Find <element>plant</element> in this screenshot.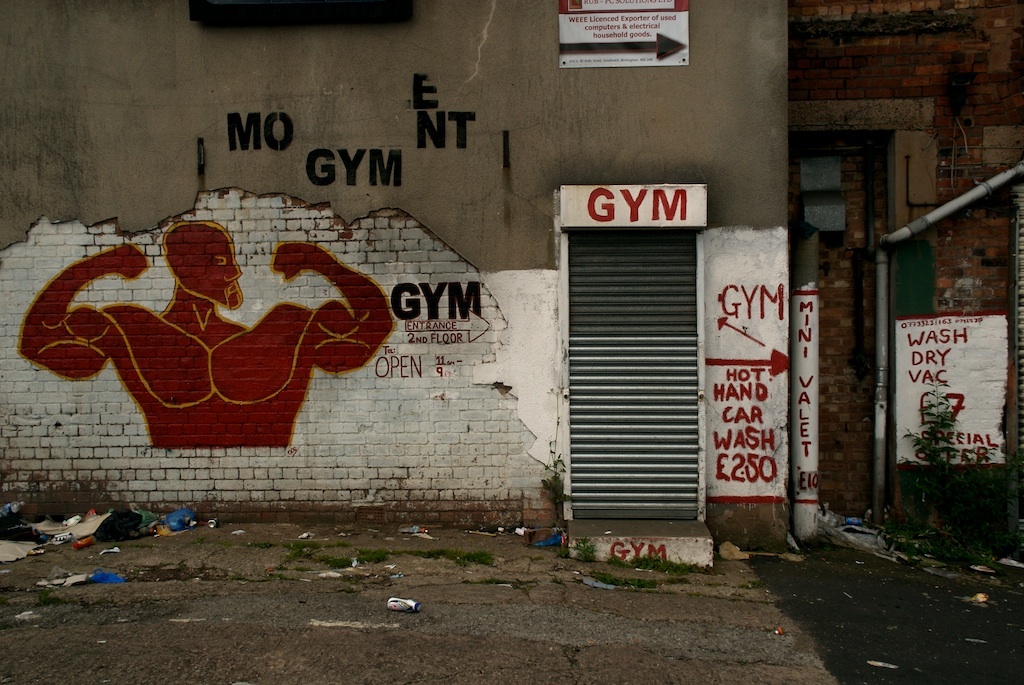
The bounding box for <element>plant</element> is locate(434, 548, 493, 567).
